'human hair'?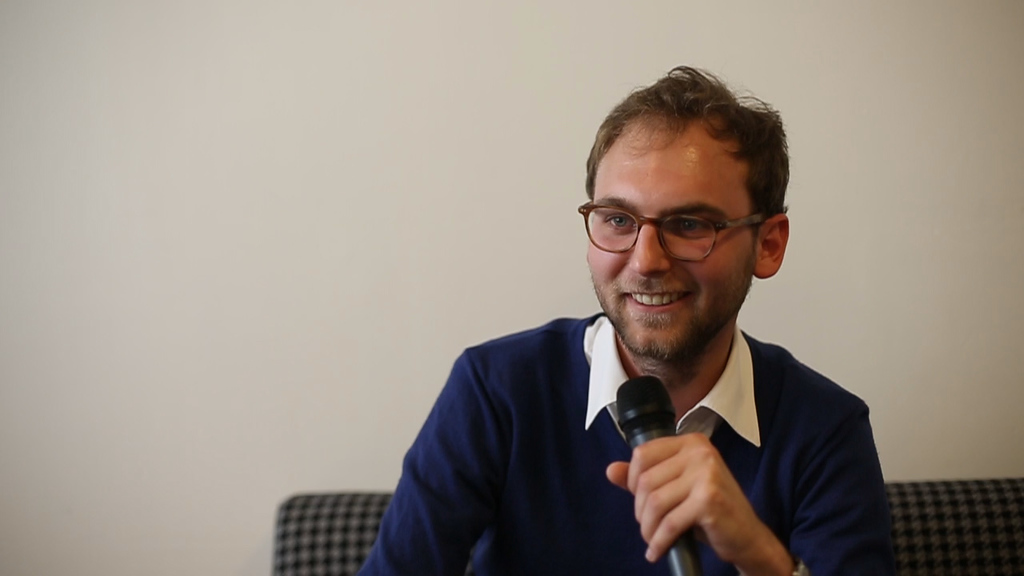
{"x1": 576, "y1": 64, "x2": 788, "y2": 257}
